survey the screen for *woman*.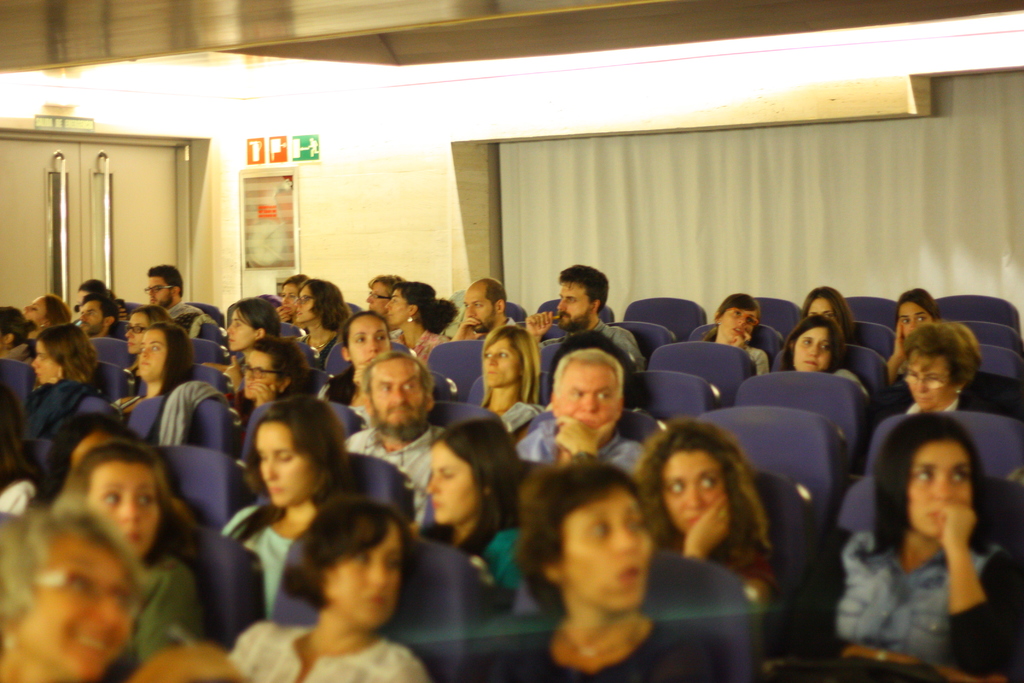
Survey found: 326, 302, 394, 419.
